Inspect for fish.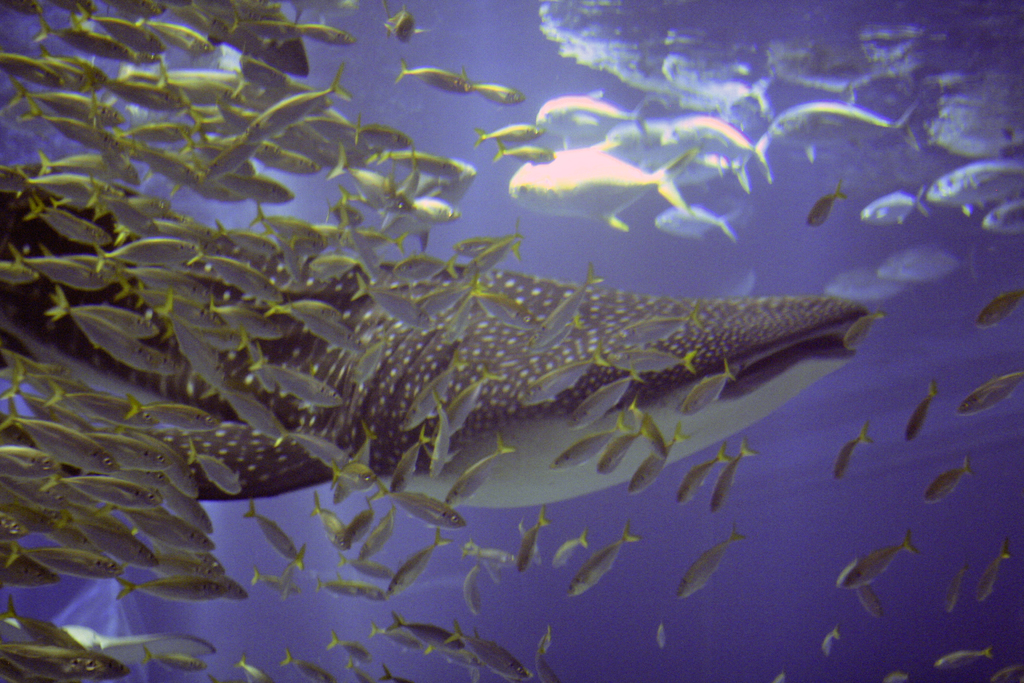
Inspection: region(650, 617, 669, 651).
